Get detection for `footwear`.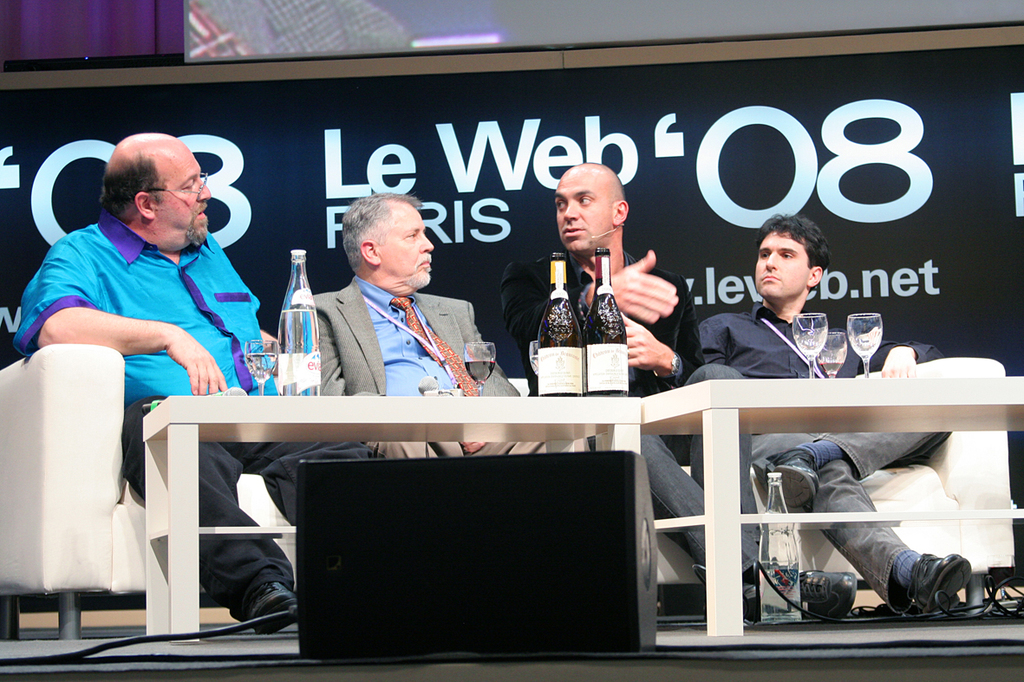
Detection: 748/448/823/509.
